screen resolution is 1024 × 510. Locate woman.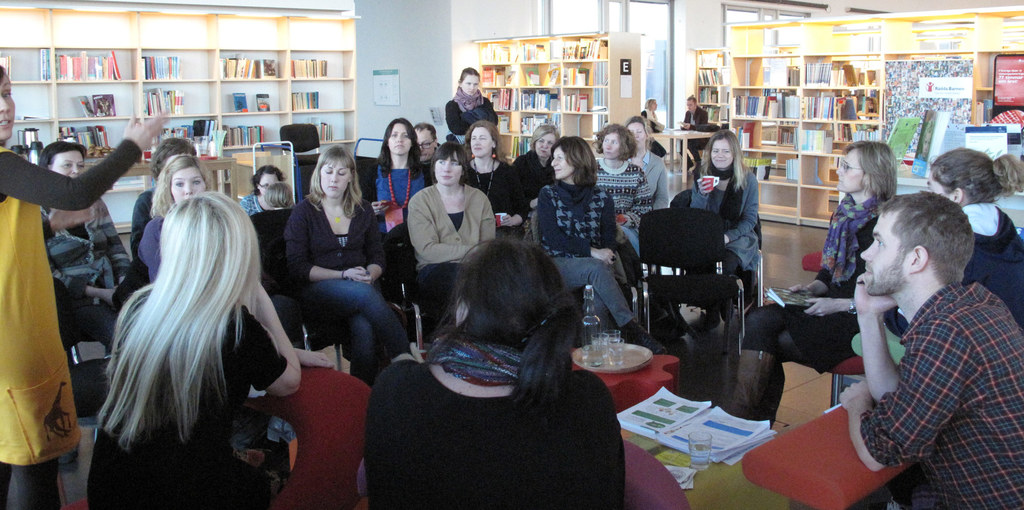
BBox(690, 130, 760, 336).
